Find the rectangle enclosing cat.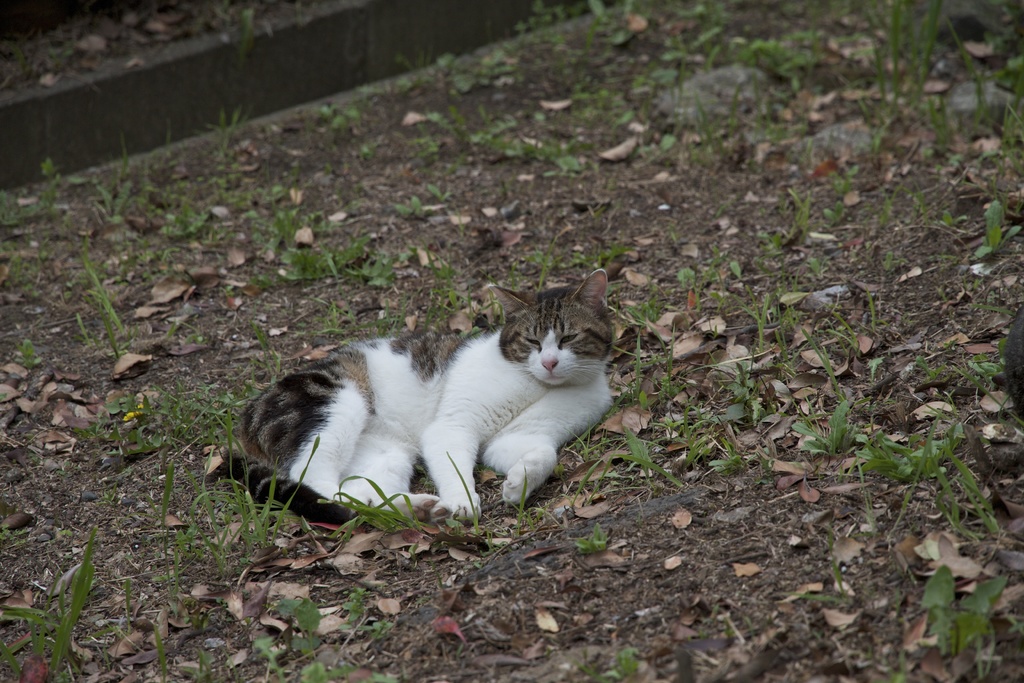
245:272:628:527.
